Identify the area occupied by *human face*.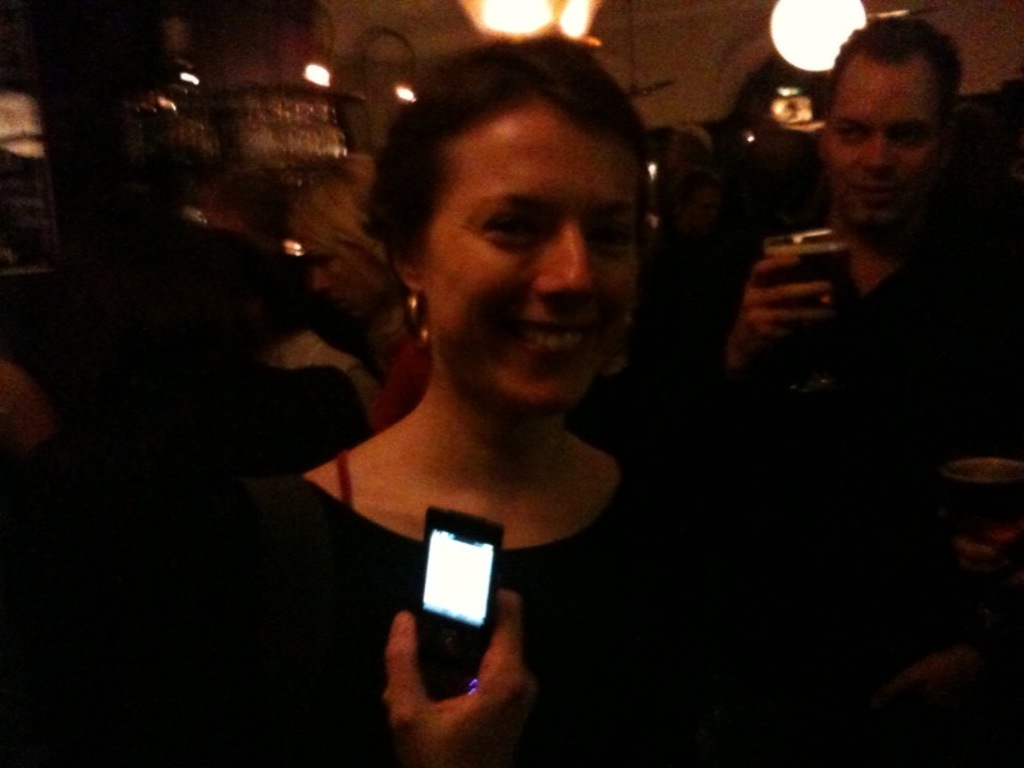
Area: box=[393, 64, 654, 401].
